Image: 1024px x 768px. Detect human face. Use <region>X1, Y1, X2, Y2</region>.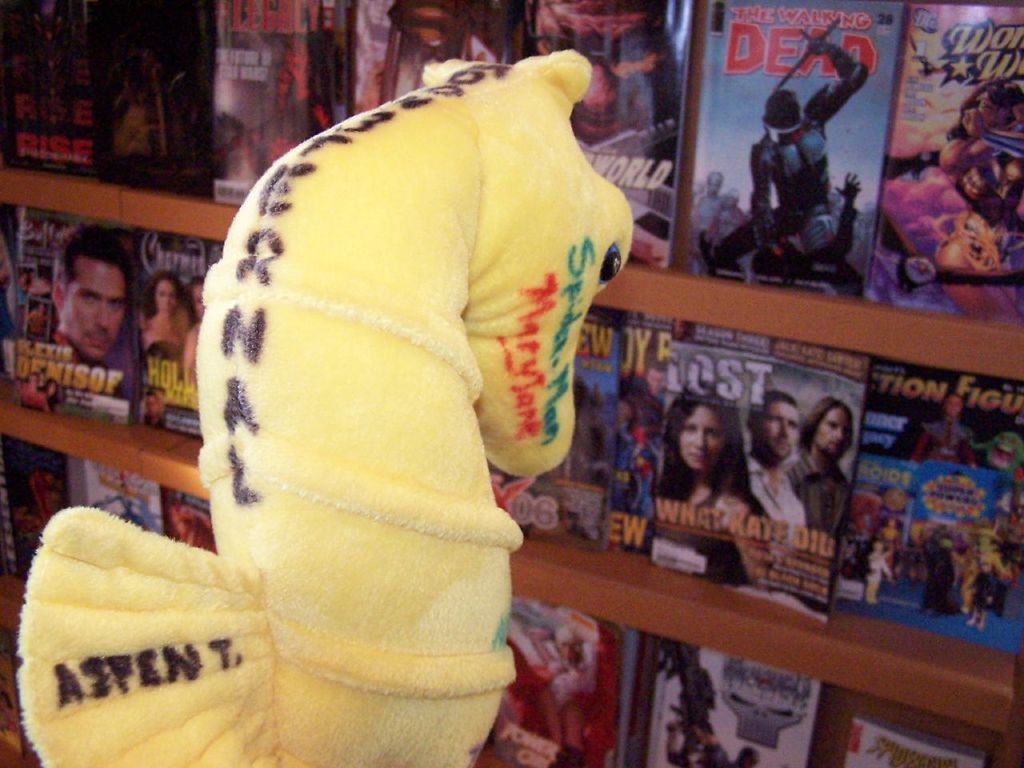
<region>535, 0, 669, 146</region>.
